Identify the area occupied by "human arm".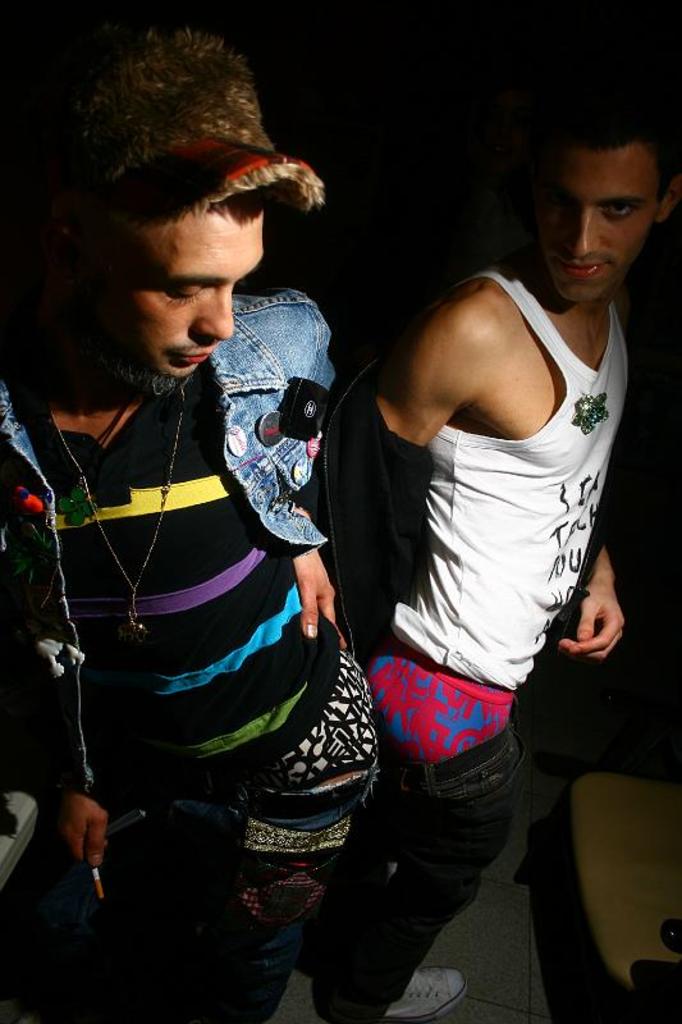
Area: {"x1": 366, "y1": 305, "x2": 458, "y2": 443}.
